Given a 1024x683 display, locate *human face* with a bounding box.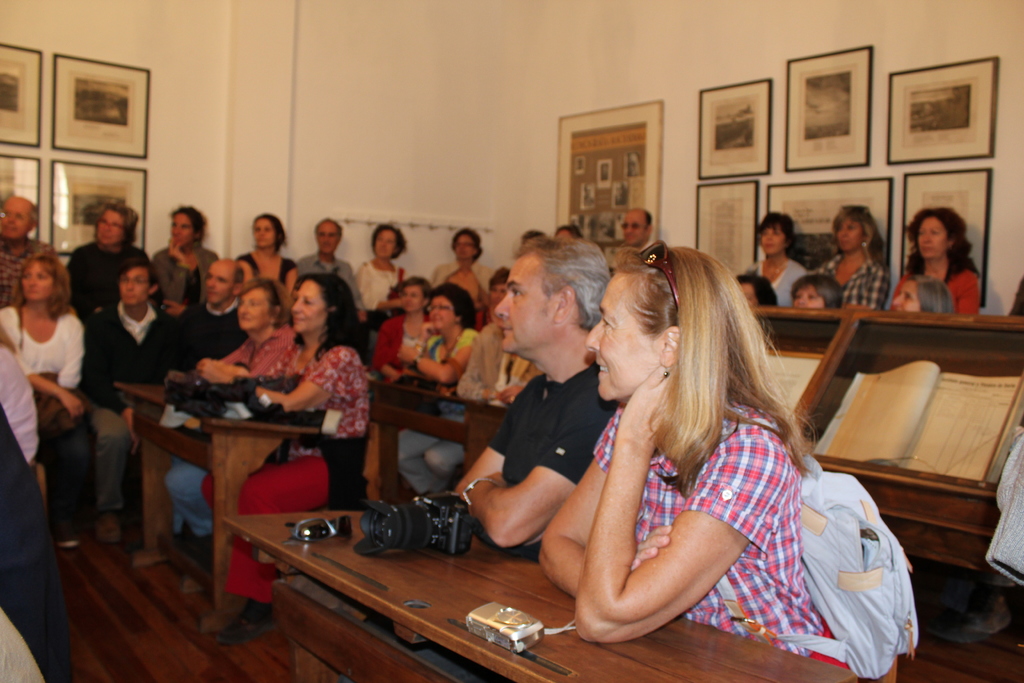
Located: locate(291, 284, 323, 334).
